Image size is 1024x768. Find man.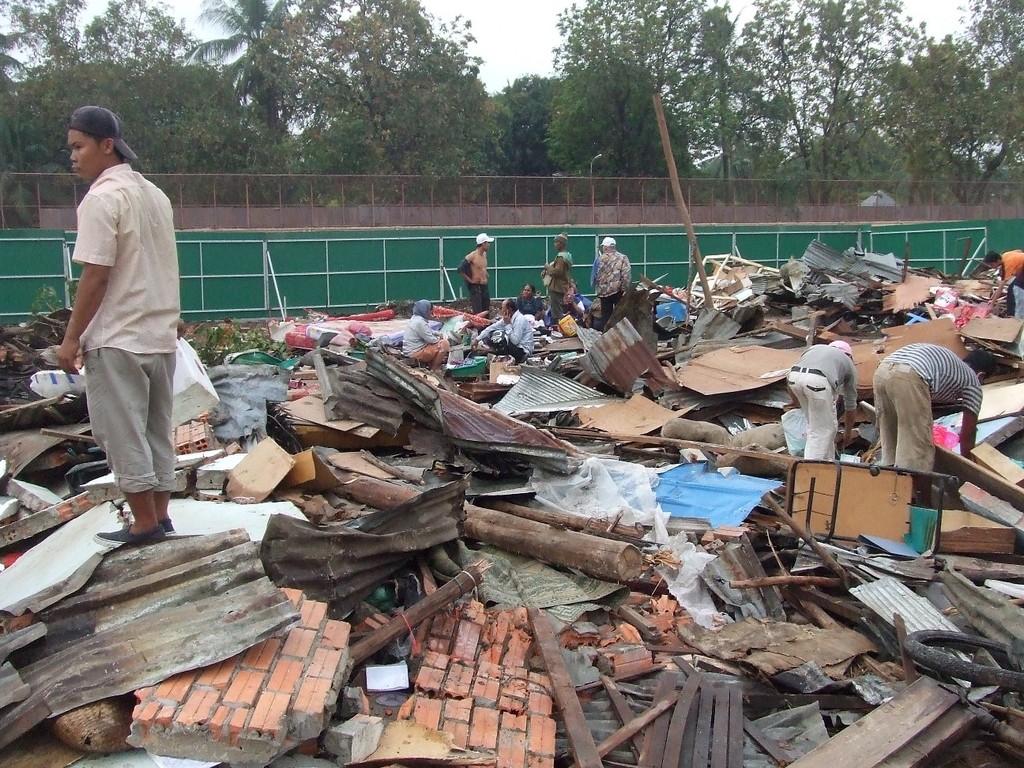
region(873, 341, 993, 490).
